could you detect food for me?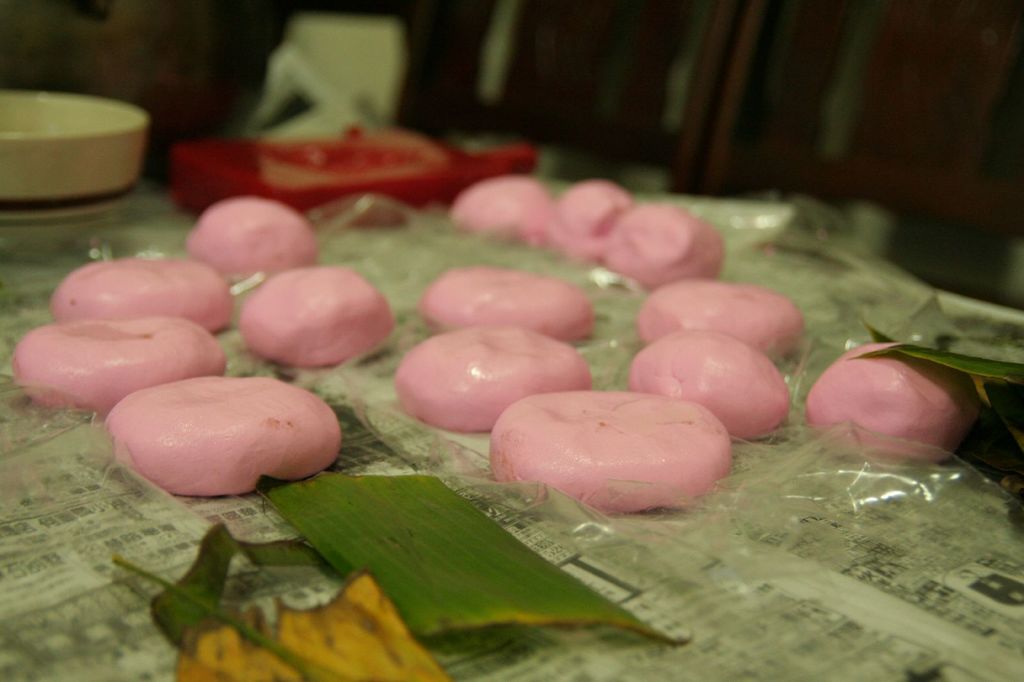
Detection result: (x1=627, y1=325, x2=790, y2=440).
